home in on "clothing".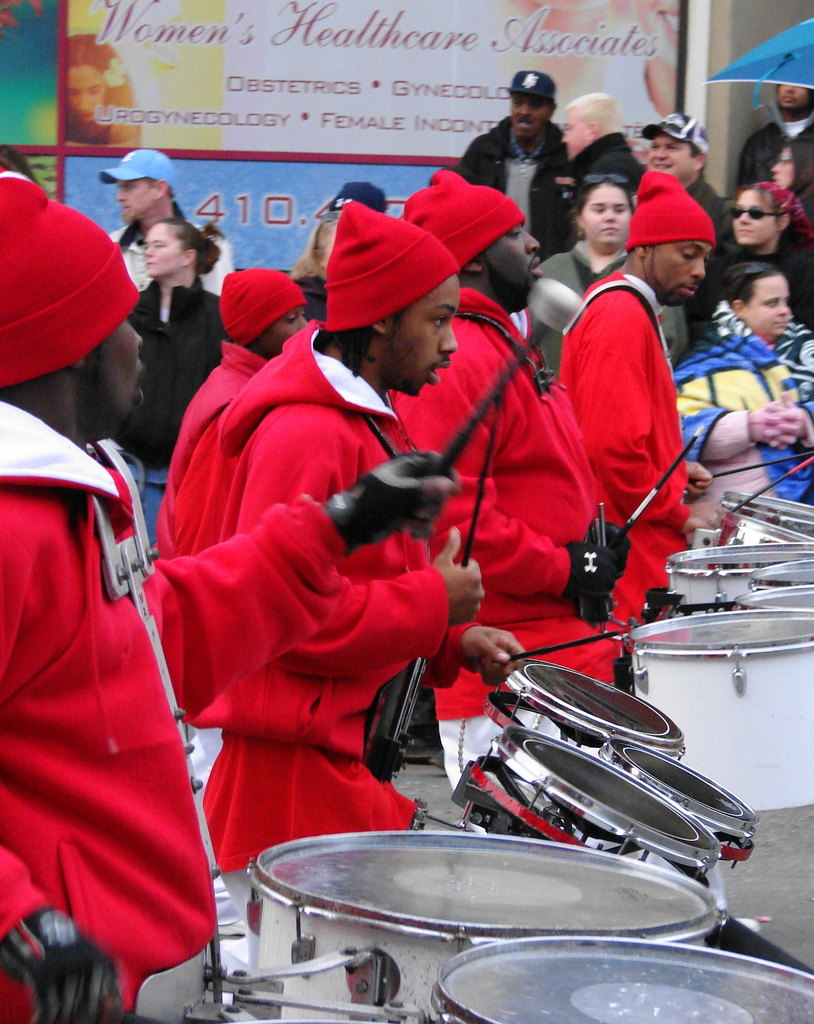
Homed in at bbox=(391, 293, 652, 803).
